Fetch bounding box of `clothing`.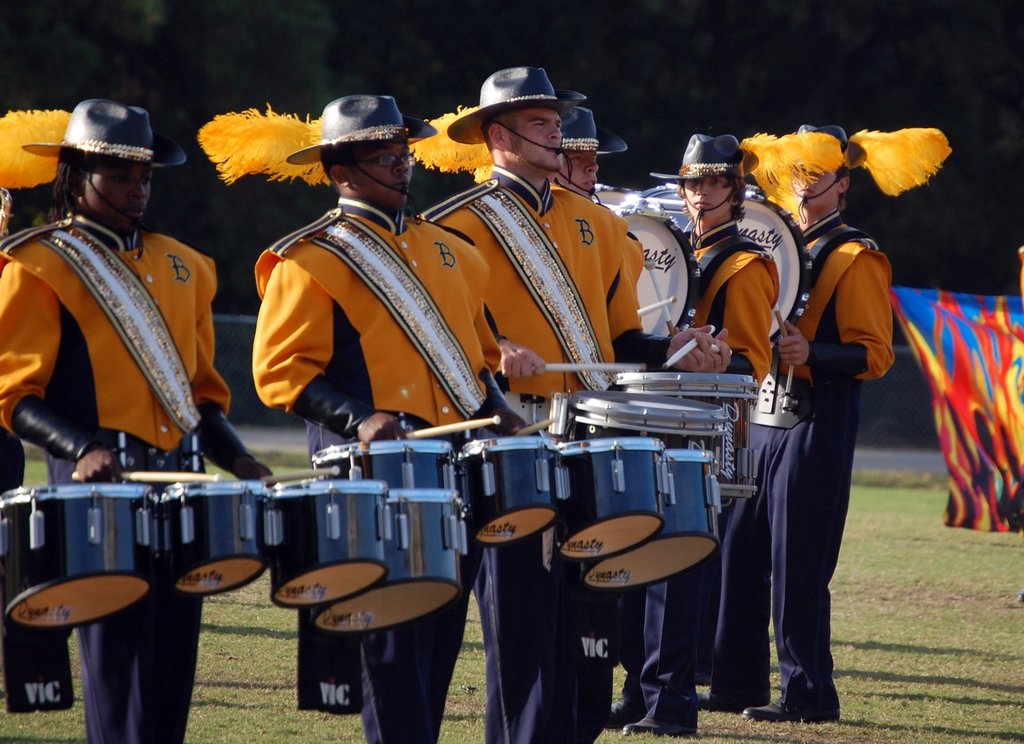
Bbox: bbox=[250, 193, 500, 743].
